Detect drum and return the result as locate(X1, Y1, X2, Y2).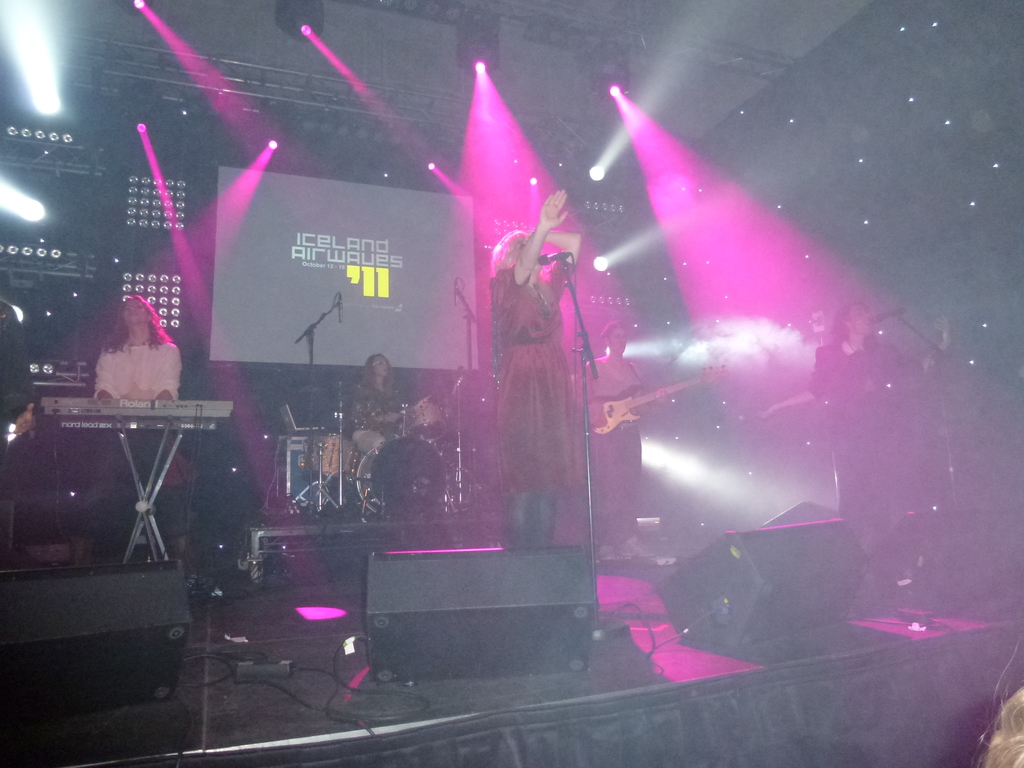
locate(349, 420, 442, 518).
